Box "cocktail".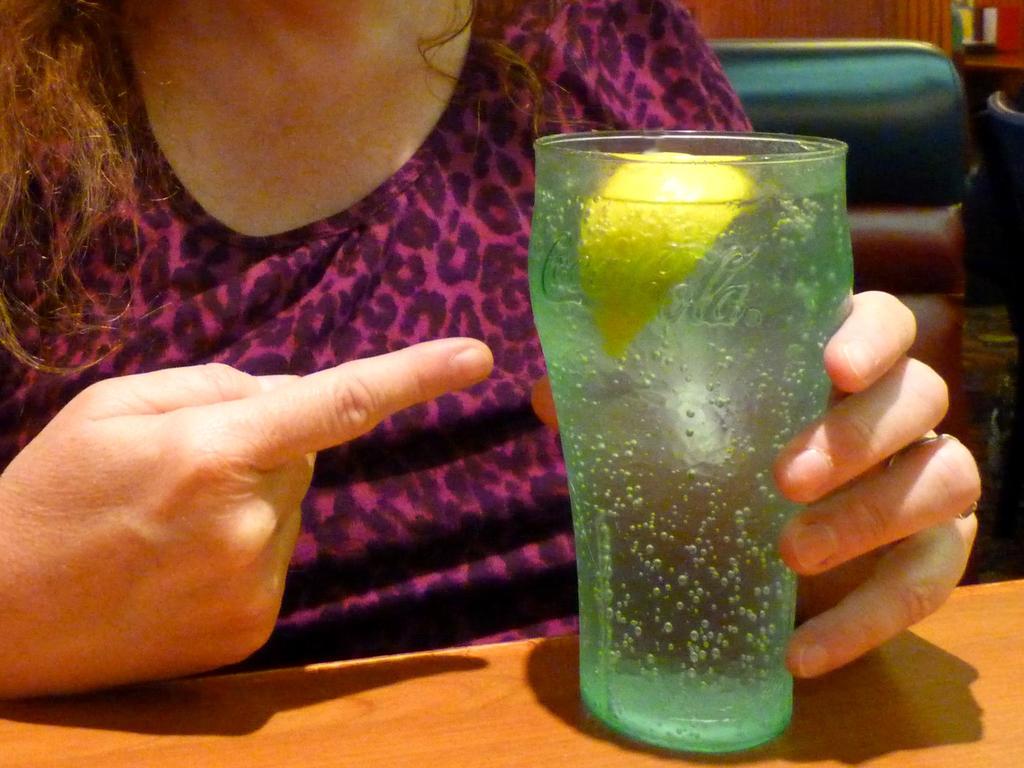
bbox=(524, 125, 851, 751).
